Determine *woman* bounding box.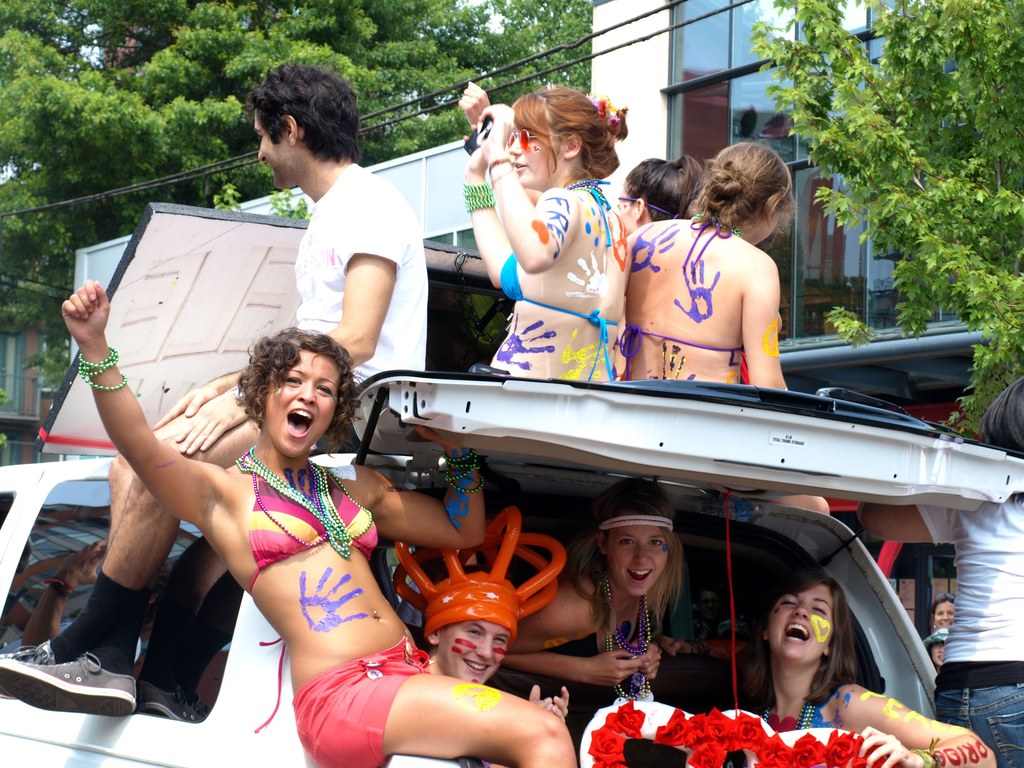
Determined: (392,505,578,724).
